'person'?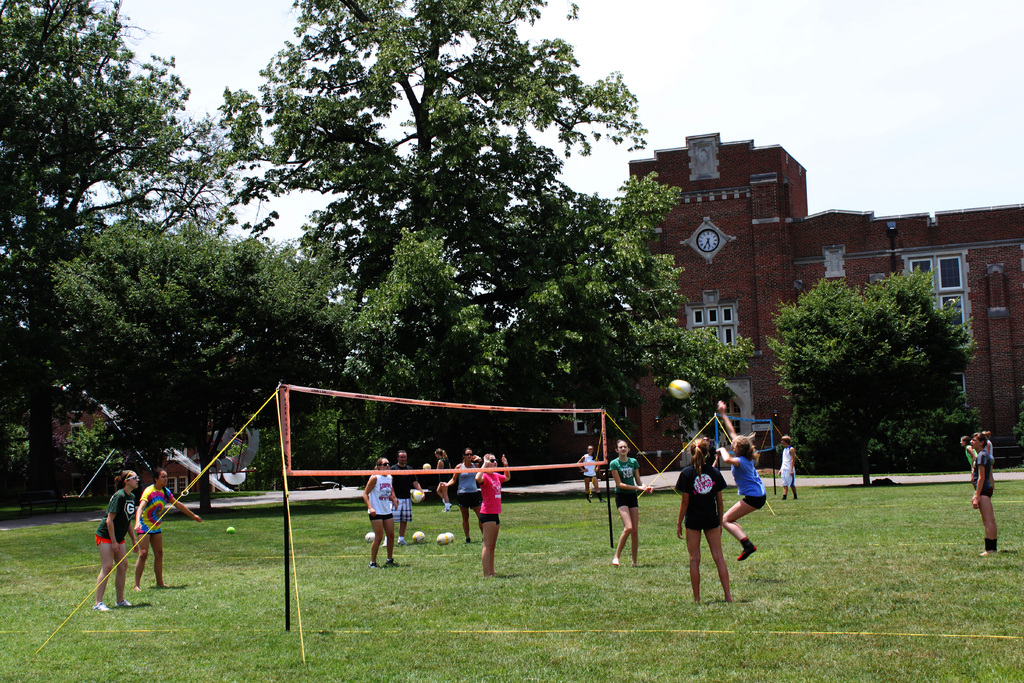
Rect(447, 447, 484, 535)
